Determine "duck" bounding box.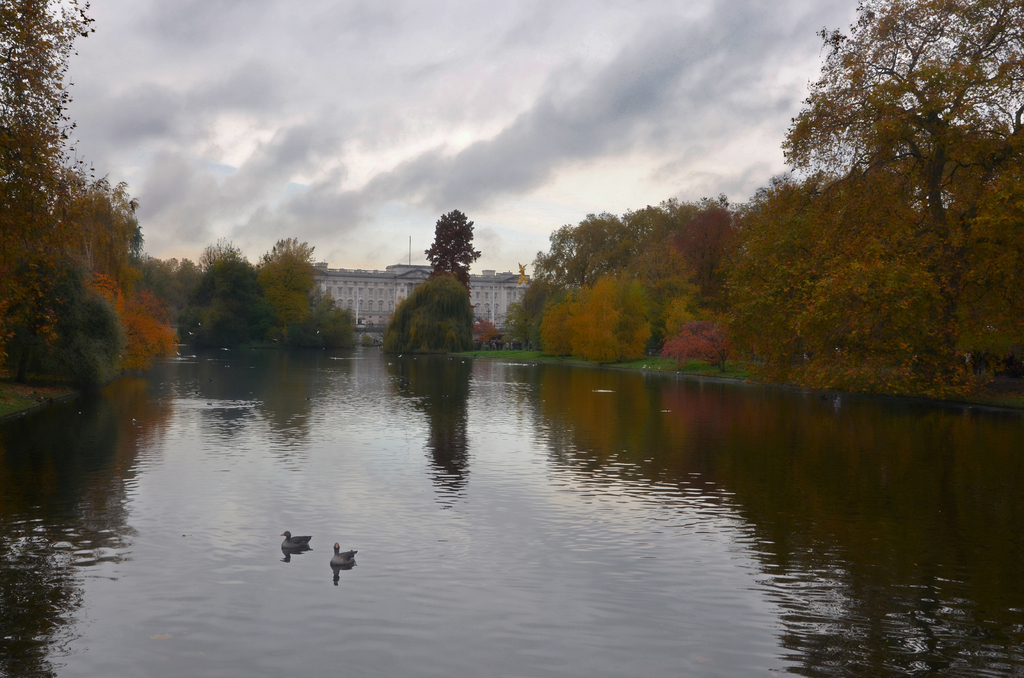
Determined: bbox=[283, 528, 312, 547].
